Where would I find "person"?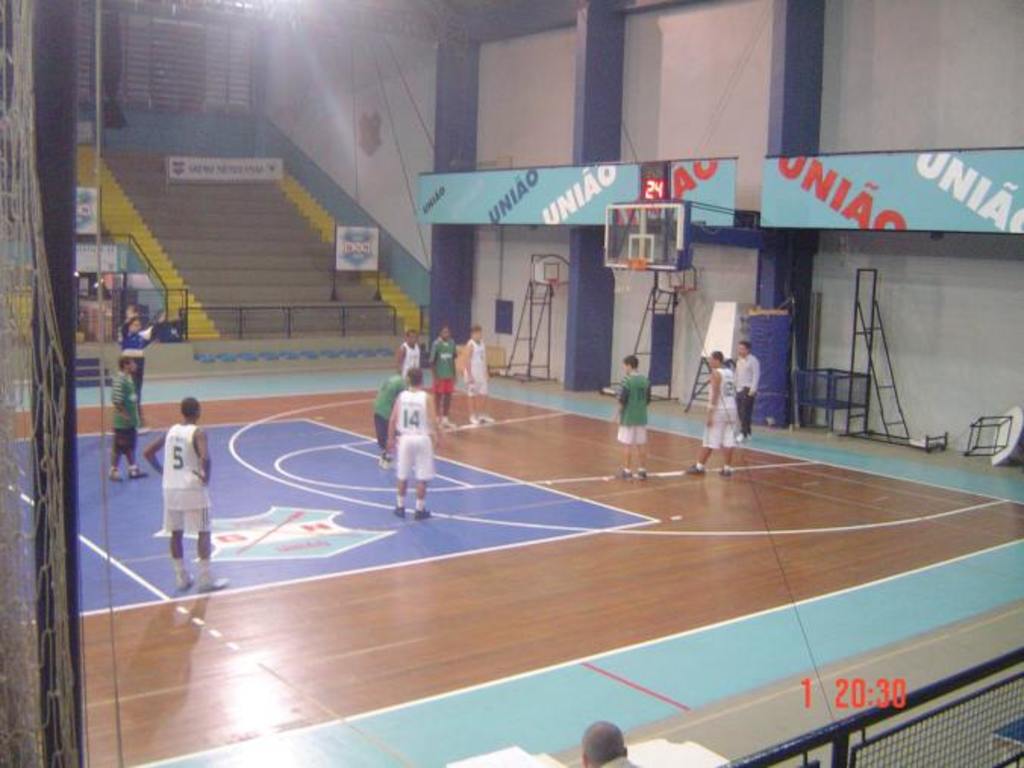
At locate(142, 397, 229, 594).
